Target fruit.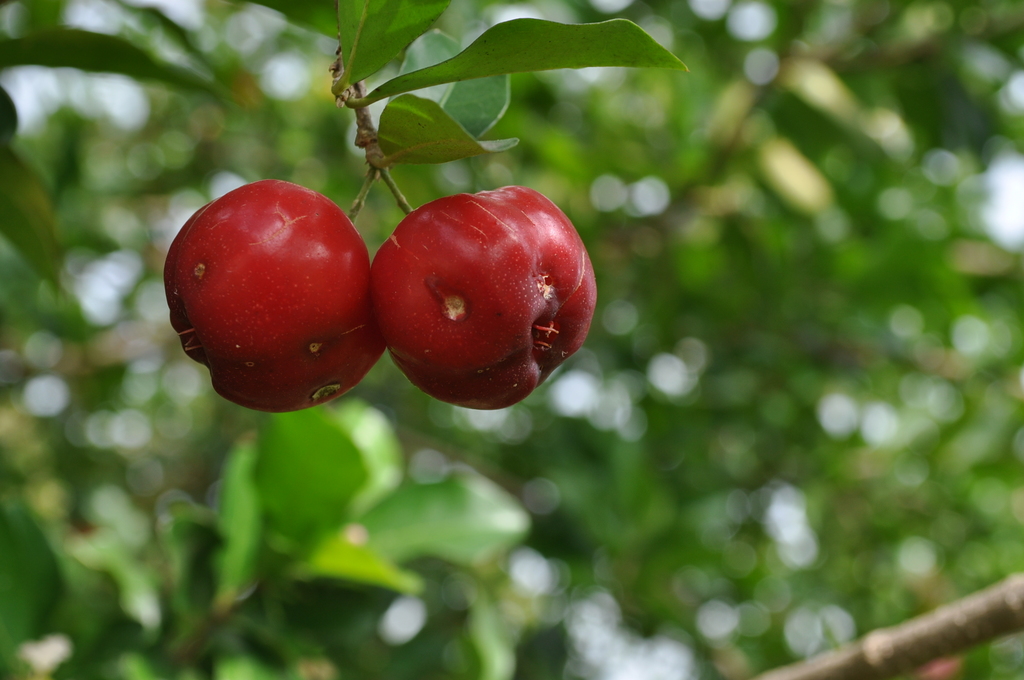
Target region: bbox=(364, 186, 598, 412).
